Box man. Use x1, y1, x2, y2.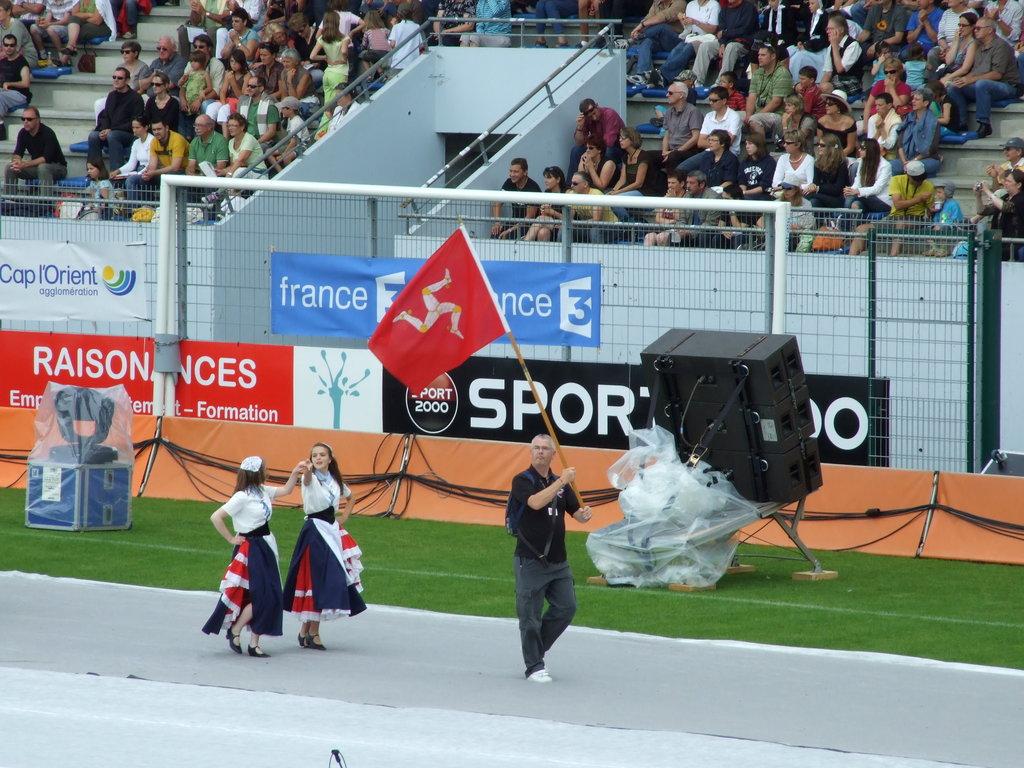
698, 85, 742, 157.
